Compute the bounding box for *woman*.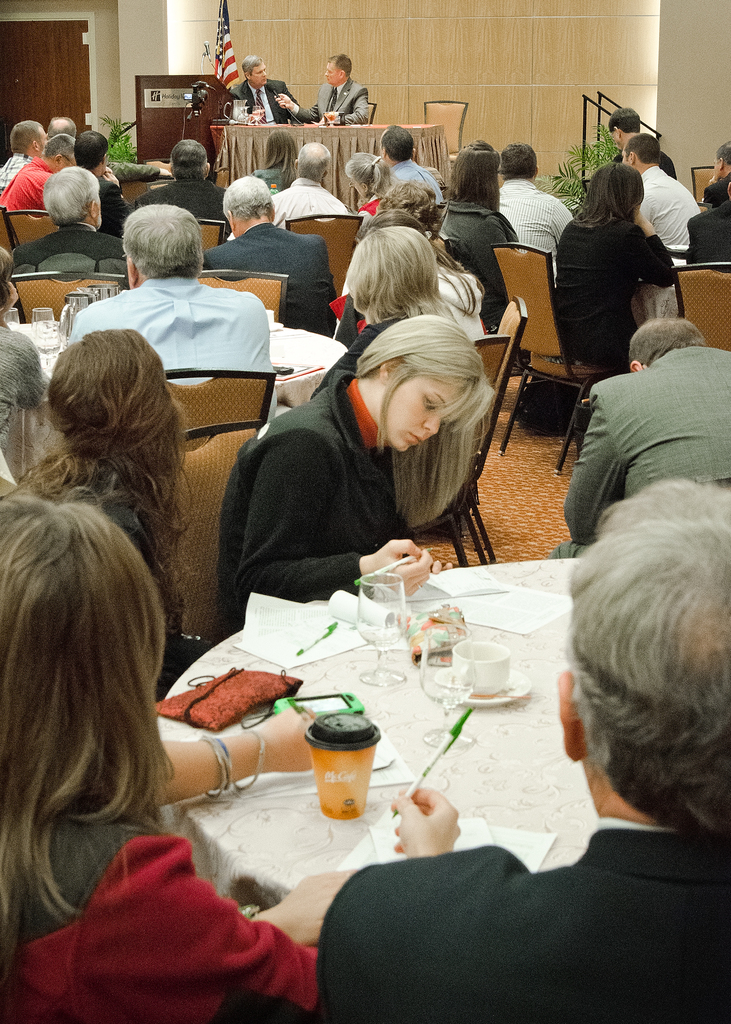
<bbox>0, 469, 243, 971</bbox>.
